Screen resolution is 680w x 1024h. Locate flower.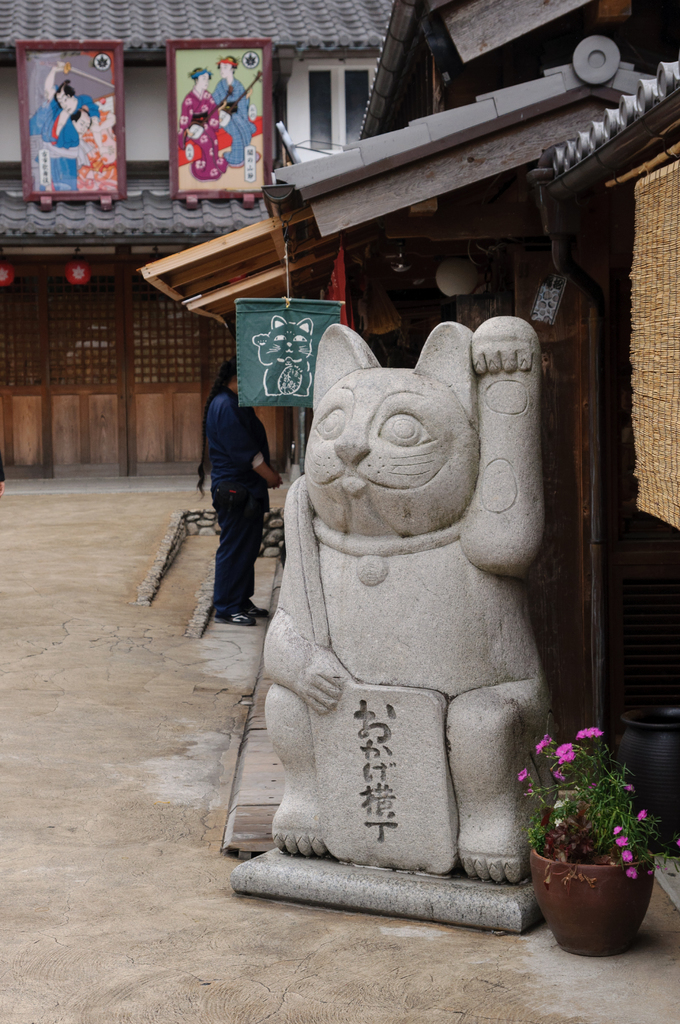
<region>556, 741, 576, 764</region>.
